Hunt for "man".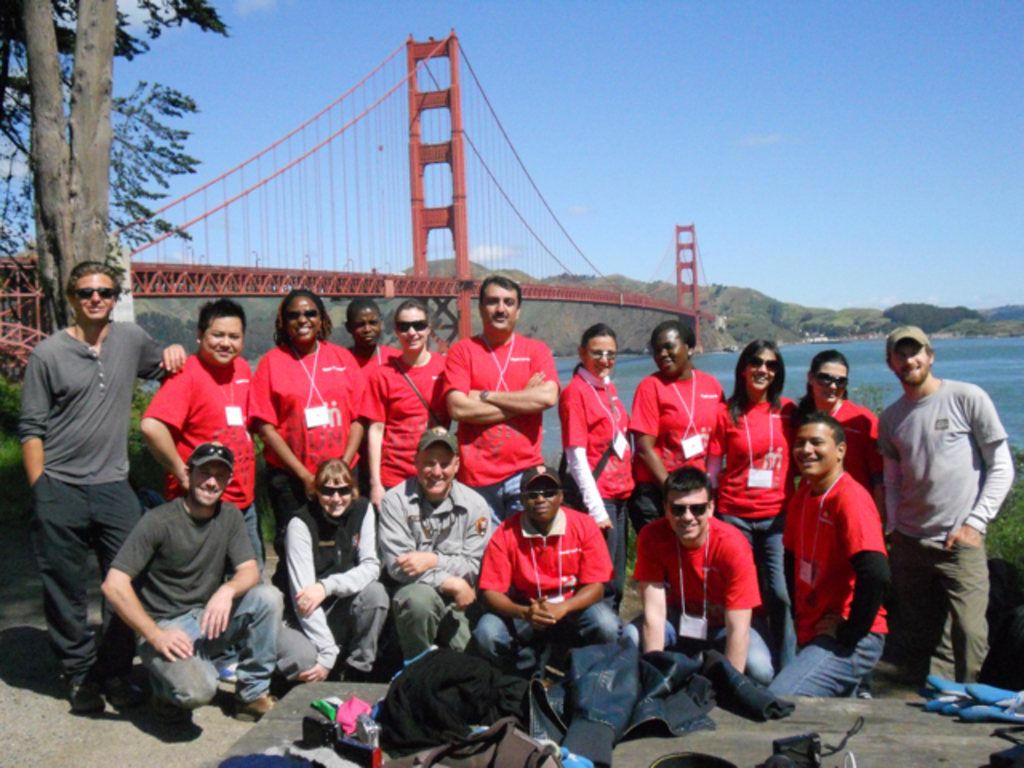
Hunted down at {"left": 472, "top": 464, "right": 622, "bottom": 683}.
